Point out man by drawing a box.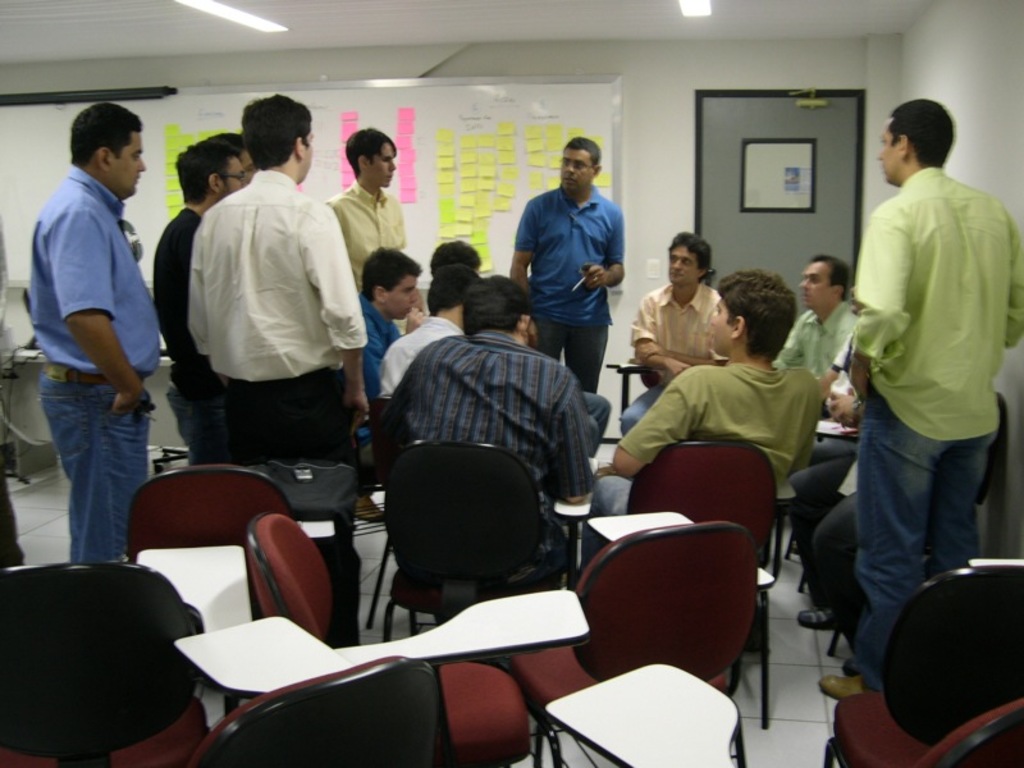
346/233/415/380.
